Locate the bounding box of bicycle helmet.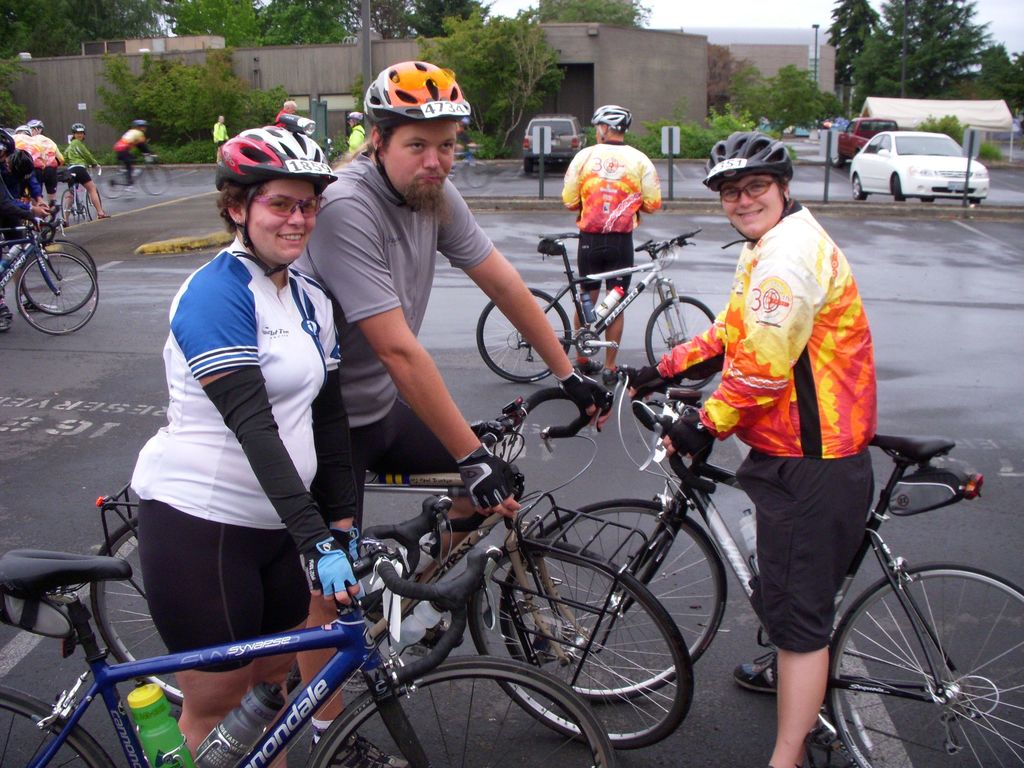
Bounding box: crop(706, 126, 793, 179).
